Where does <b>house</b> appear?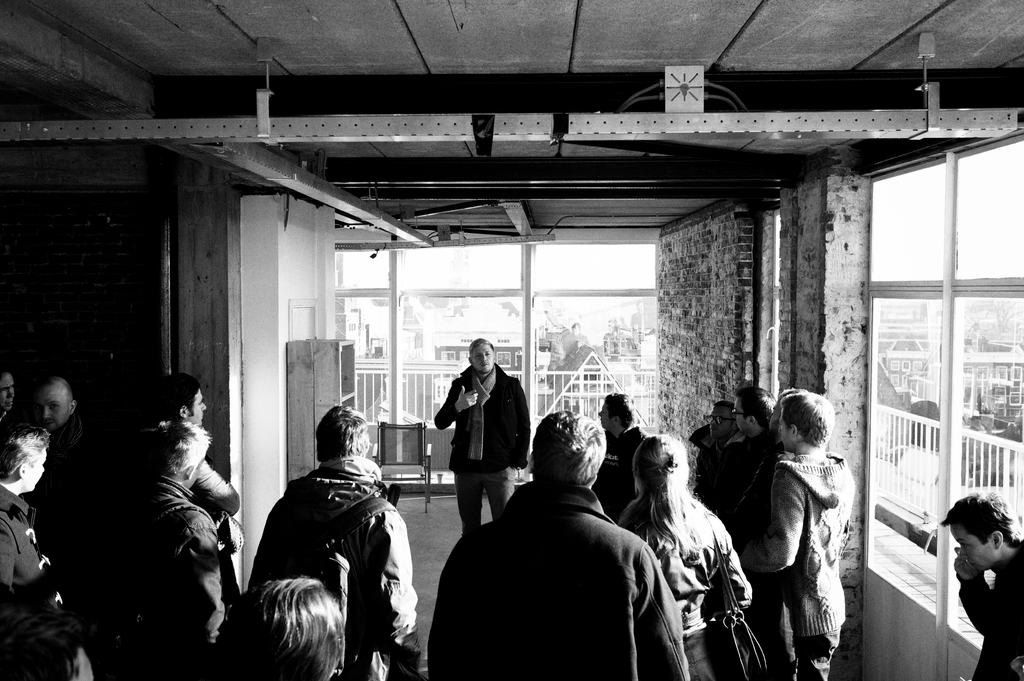
Appears at 540 341 646 418.
